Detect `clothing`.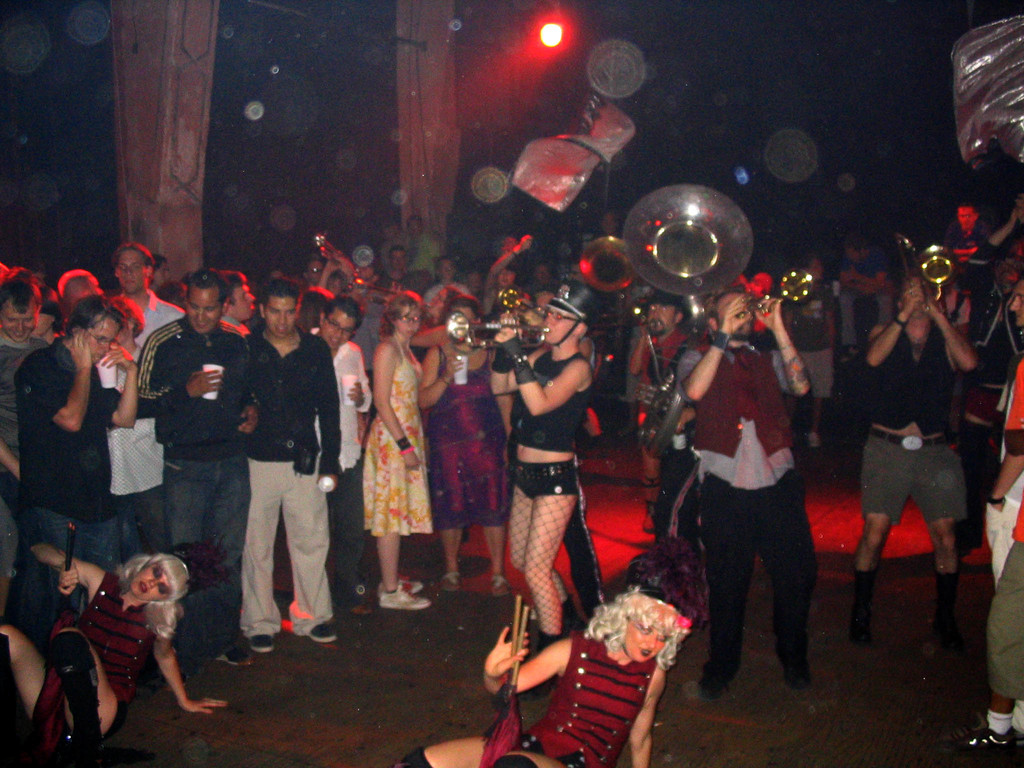
Detected at region(404, 234, 436, 282).
